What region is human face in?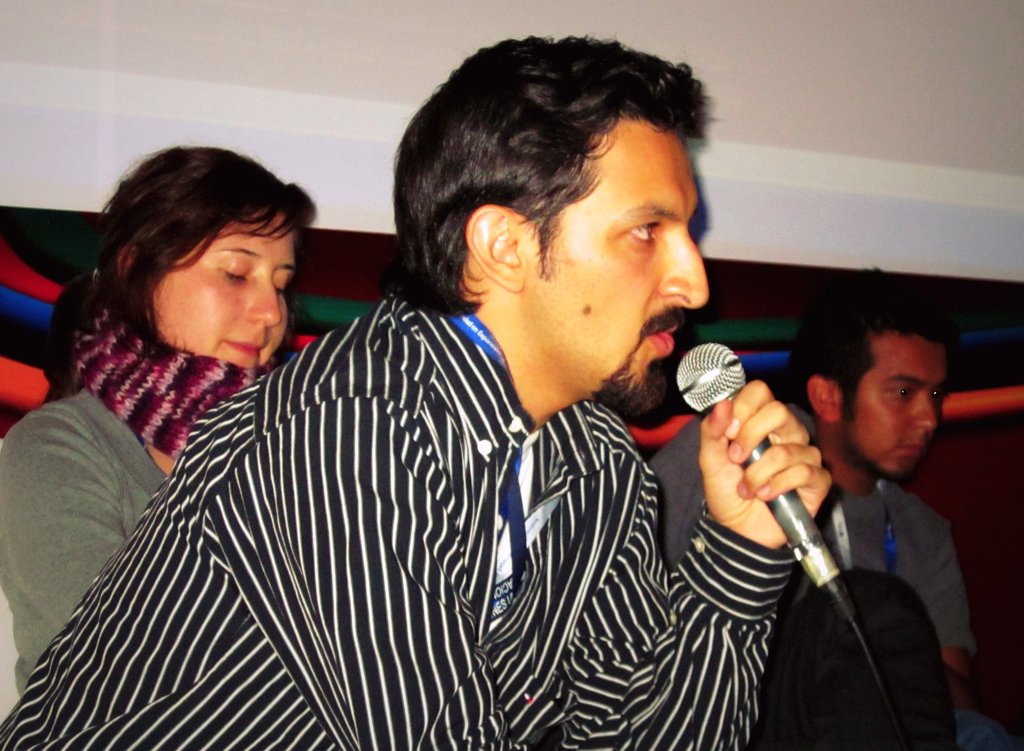
x1=515 y1=117 x2=714 y2=406.
